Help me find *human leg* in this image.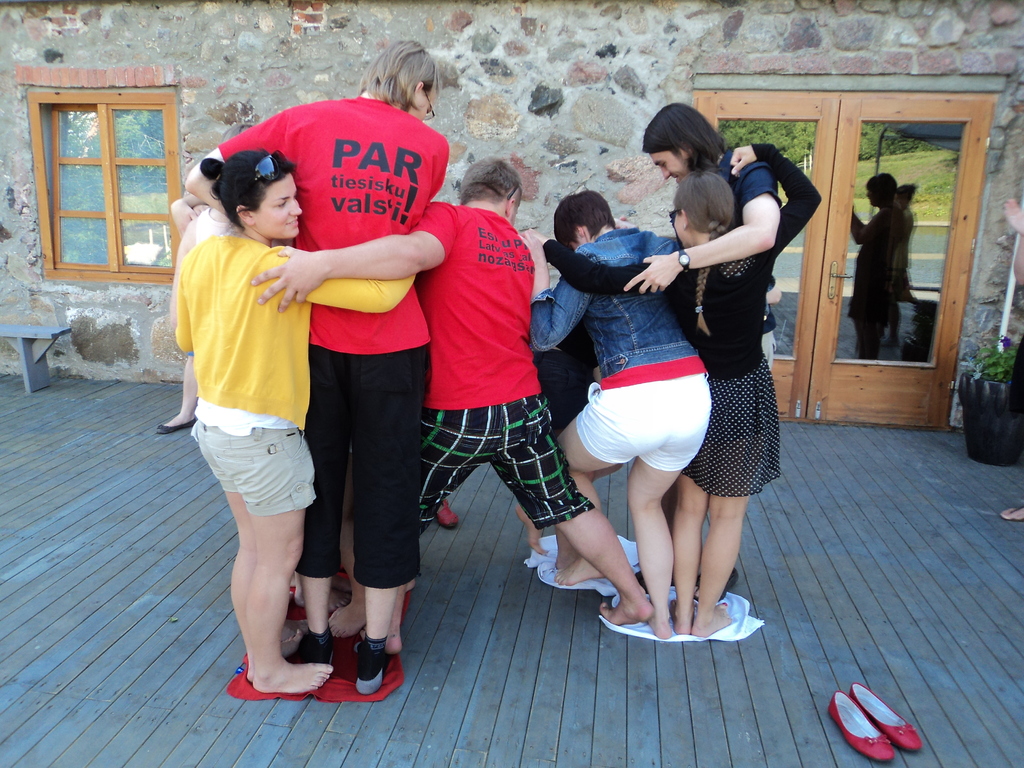
Found it: pyautogui.locateOnScreen(694, 490, 738, 636).
